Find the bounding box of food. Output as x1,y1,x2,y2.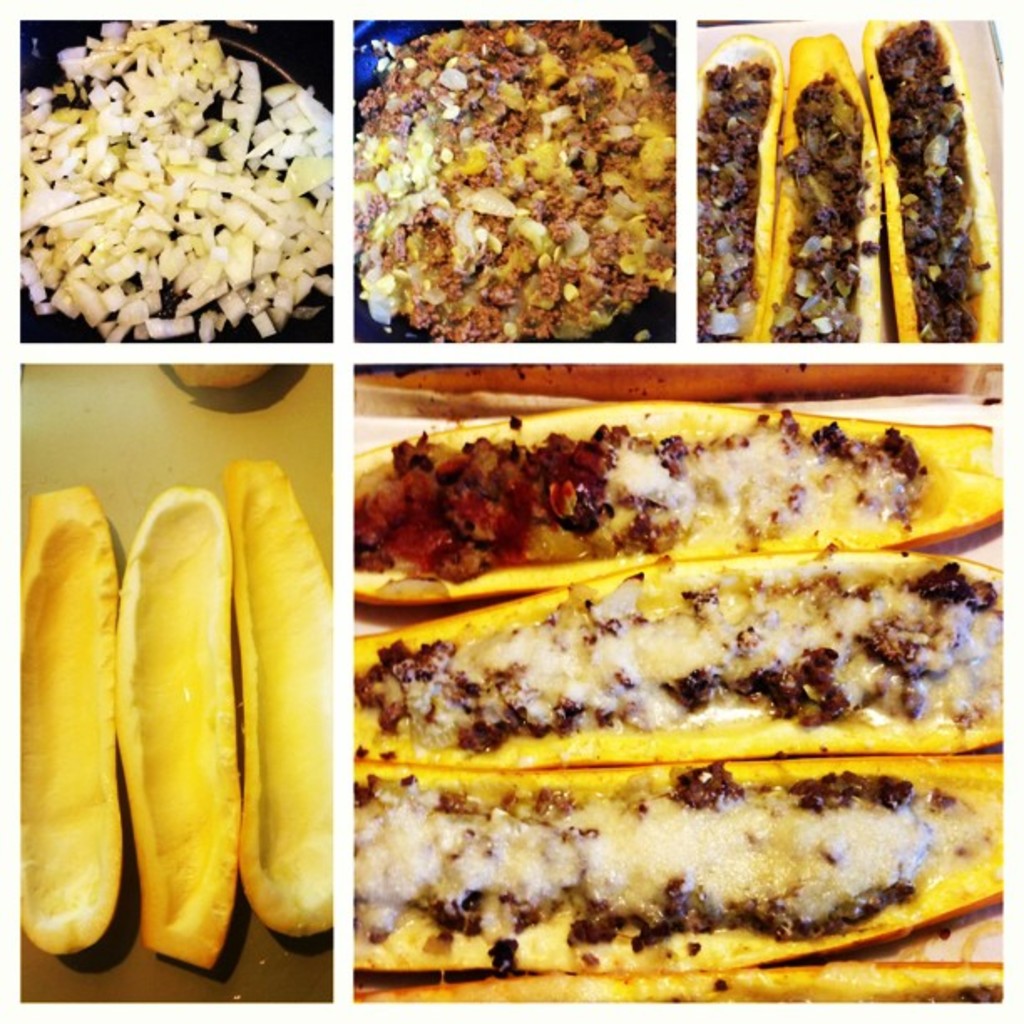
223,455,331,940.
